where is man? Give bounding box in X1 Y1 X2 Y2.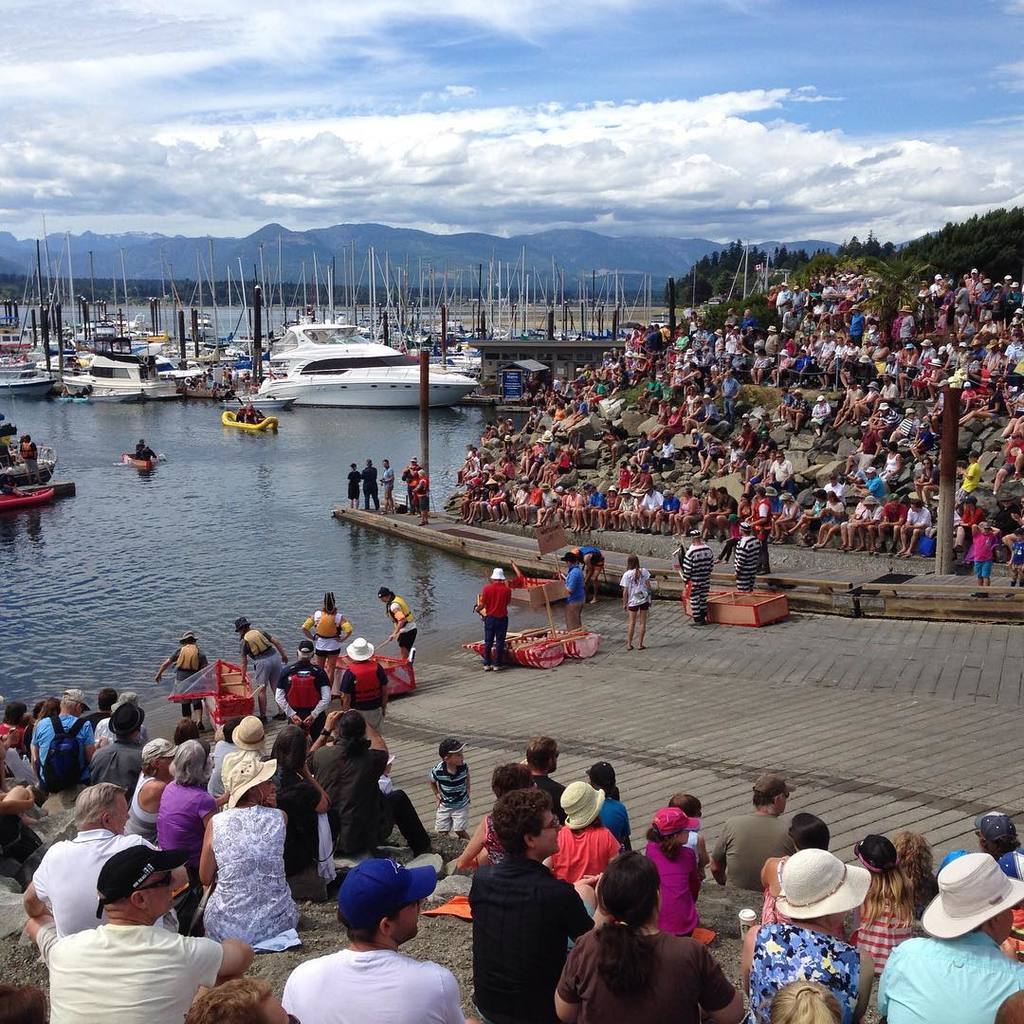
568 545 605 608.
